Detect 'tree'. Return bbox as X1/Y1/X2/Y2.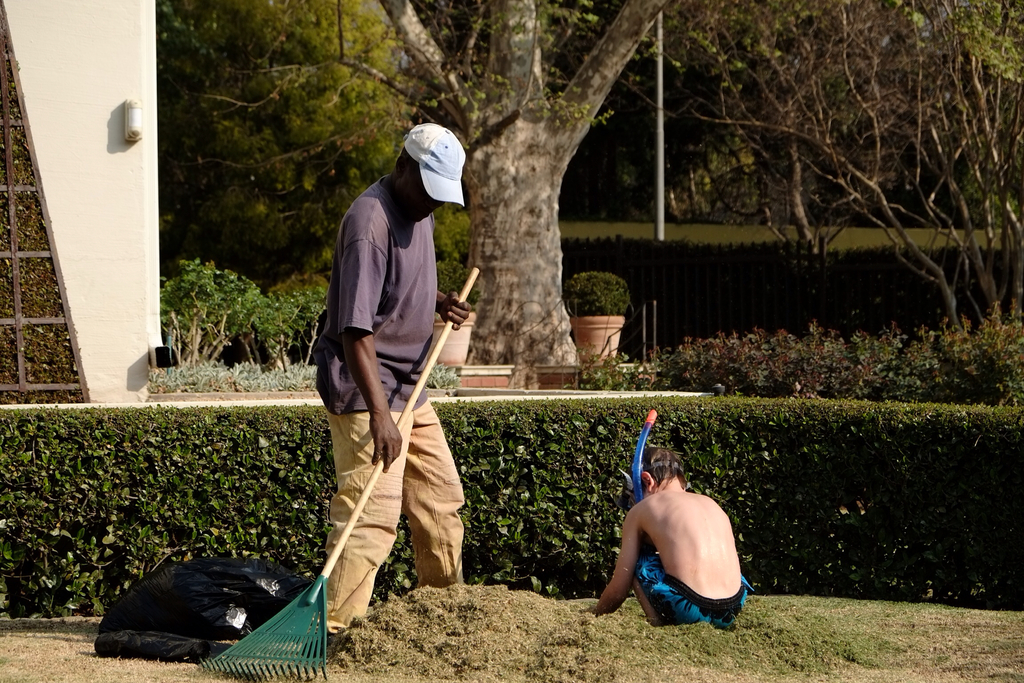
191/0/670/366.
